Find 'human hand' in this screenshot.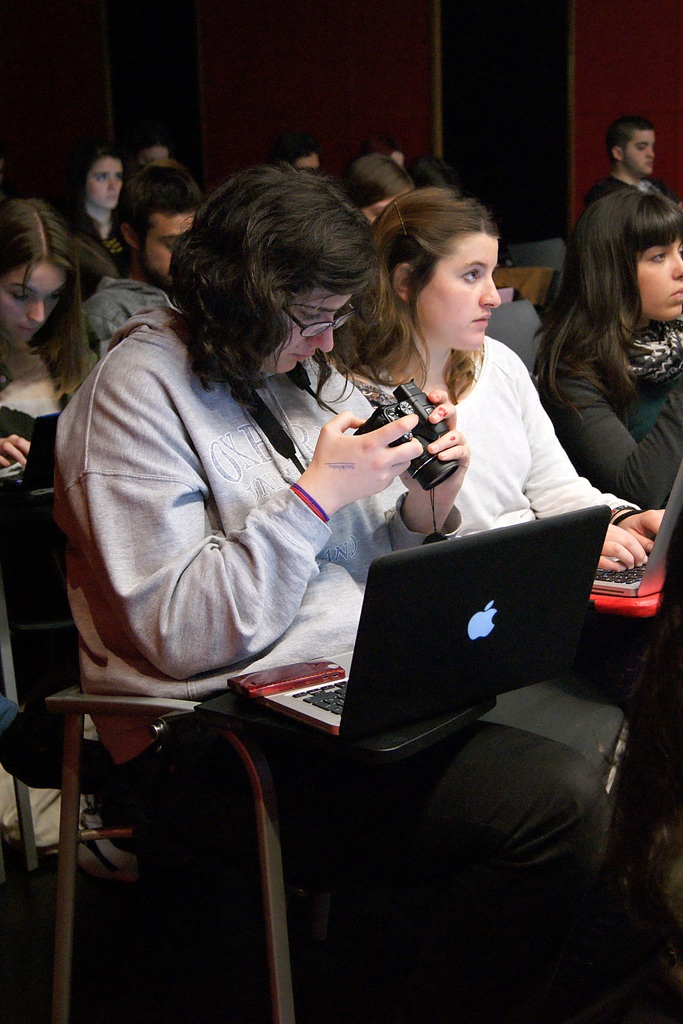
The bounding box for 'human hand' is locate(315, 403, 416, 491).
